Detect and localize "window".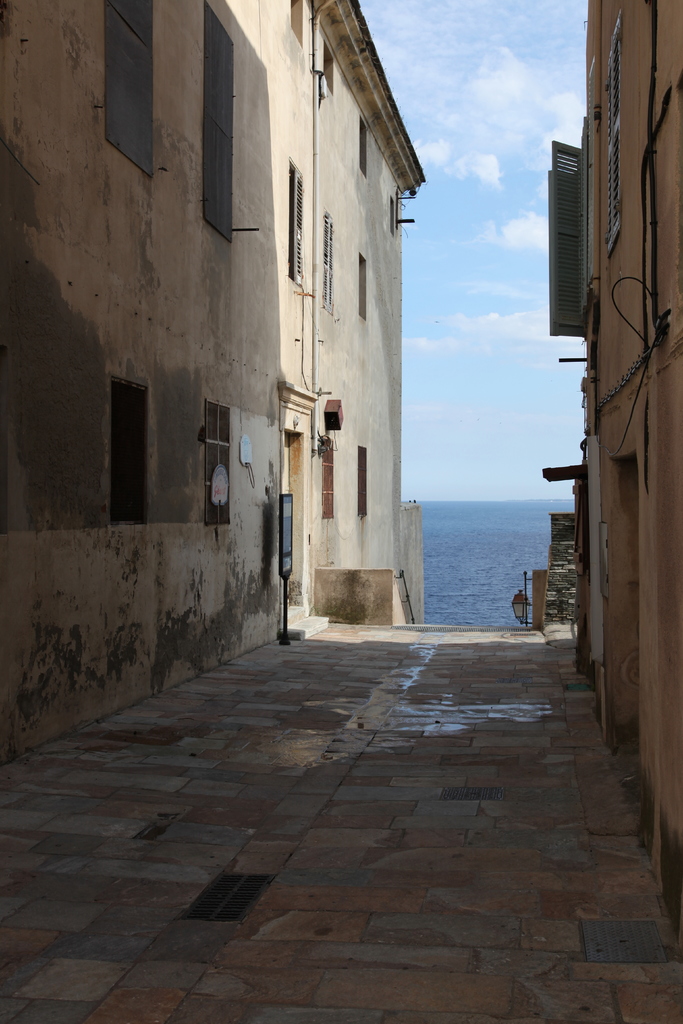
Localized at select_region(288, 157, 304, 290).
